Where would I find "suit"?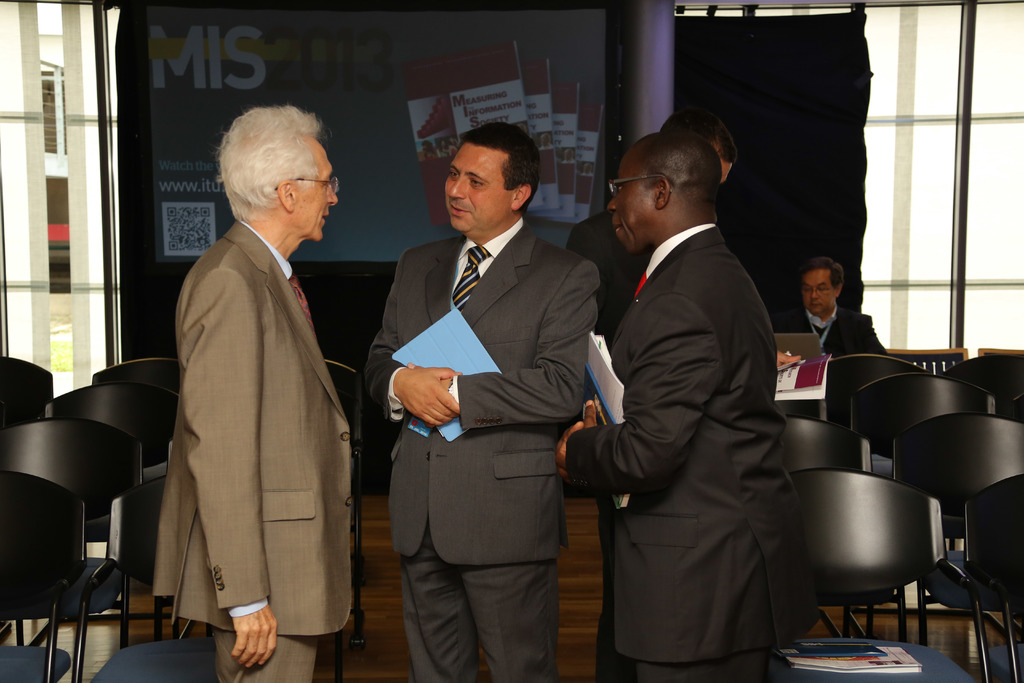
At 150,217,354,682.
